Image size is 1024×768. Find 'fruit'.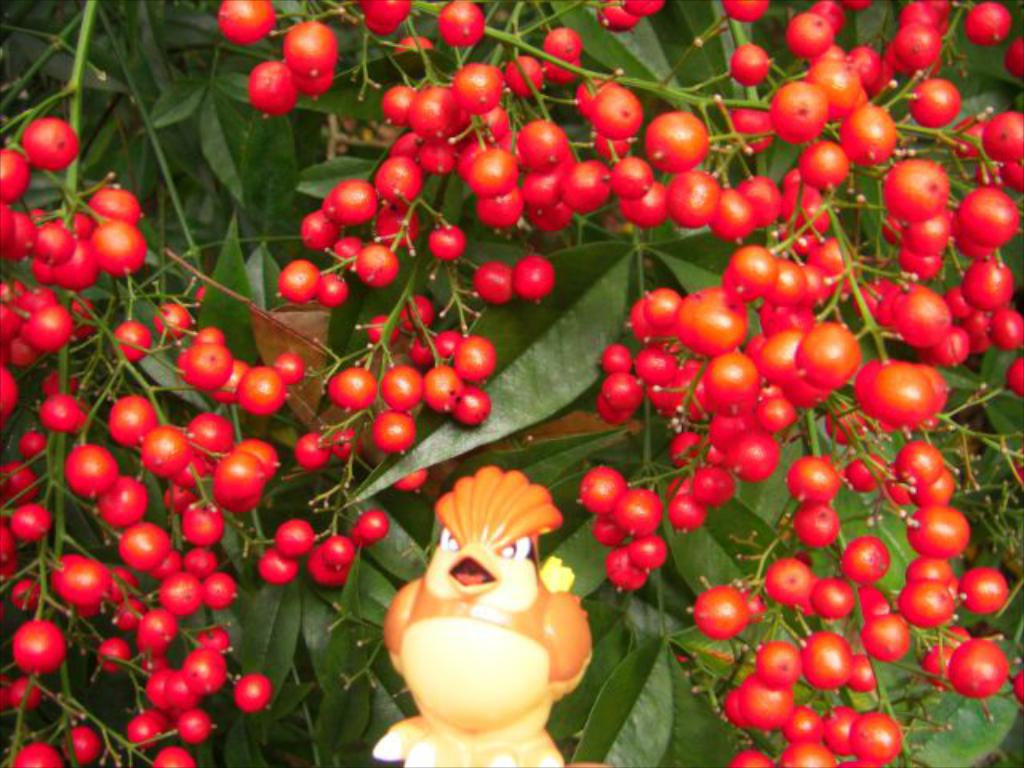
select_region(600, 2, 642, 32).
